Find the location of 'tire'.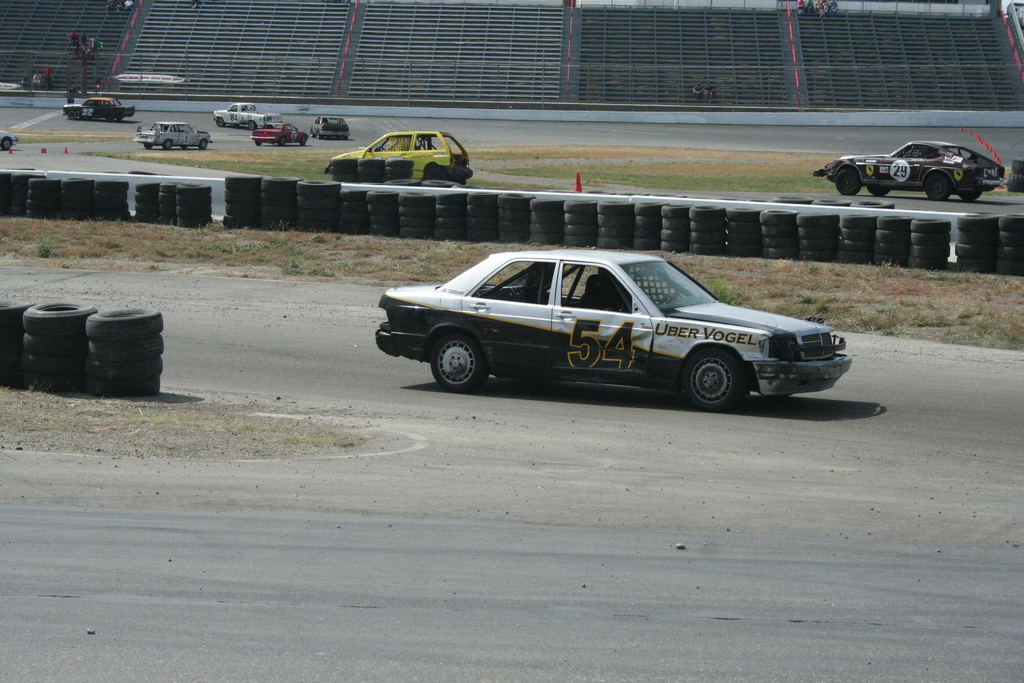
Location: x1=63, y1=109, x2=72, y2=121.
